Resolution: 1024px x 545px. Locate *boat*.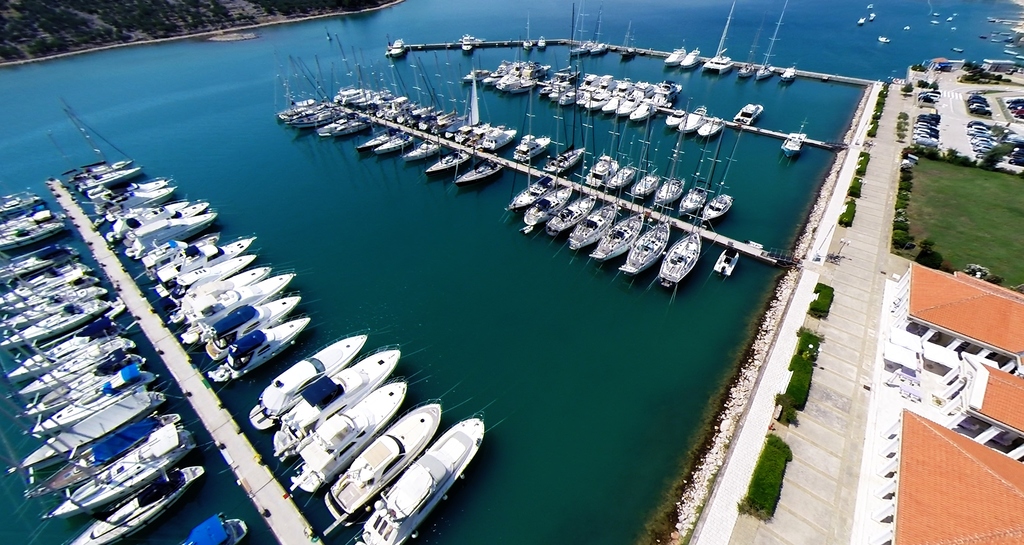
<region>90, 177, 177, 221</region>.
